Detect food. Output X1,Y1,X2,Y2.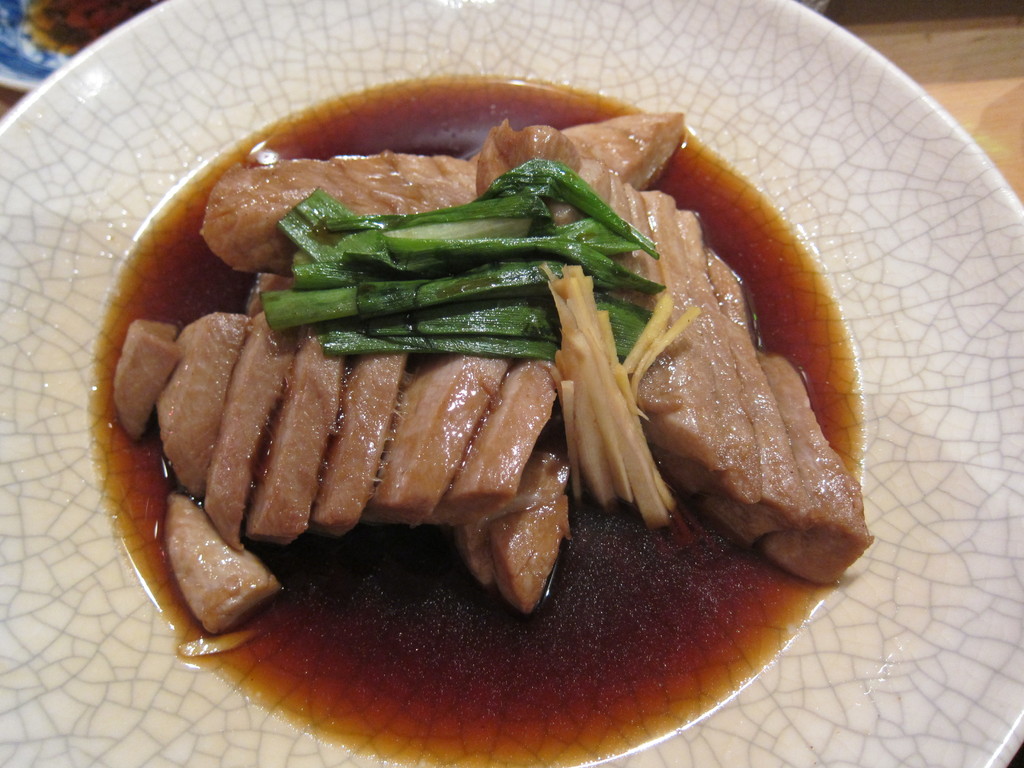
91,95,822,694.
